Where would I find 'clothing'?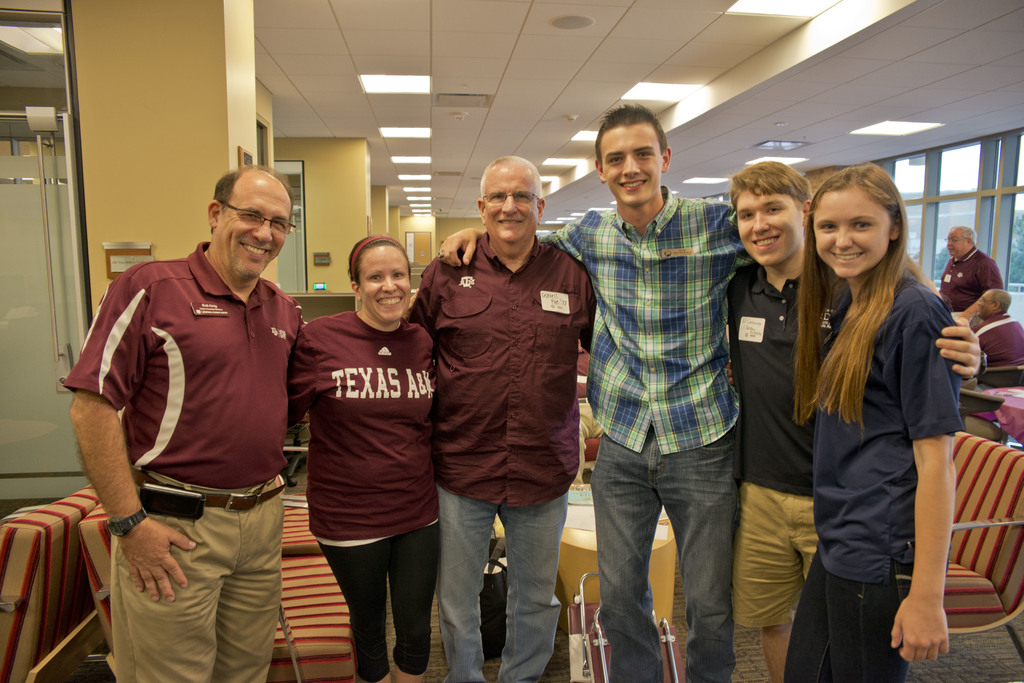
At bbox(936, 245, 1003, 312).
